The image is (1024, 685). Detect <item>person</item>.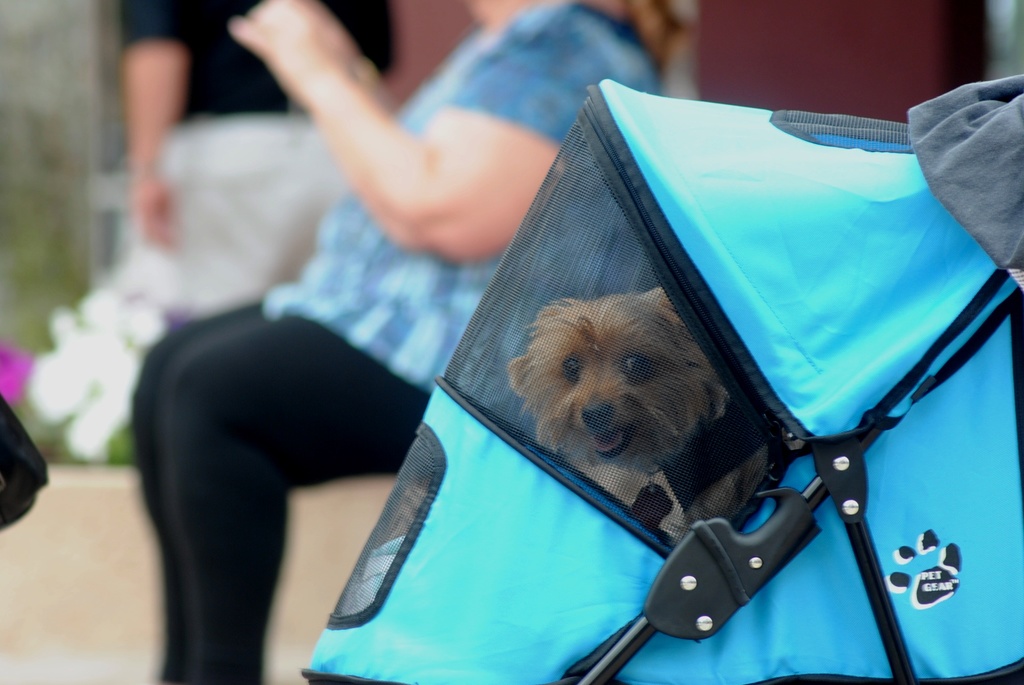
Detection: [x1=111, y1=0, x2=390, y2=258].
